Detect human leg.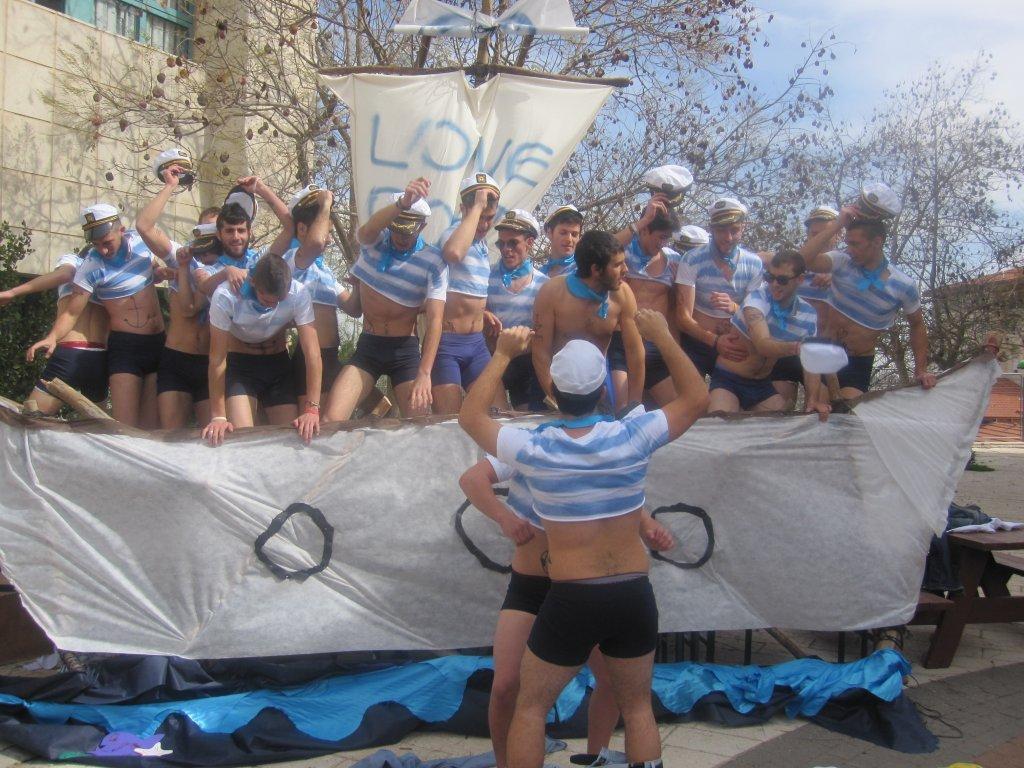
Detected at (x1=468, y1=342, x2=505, y2=412).
